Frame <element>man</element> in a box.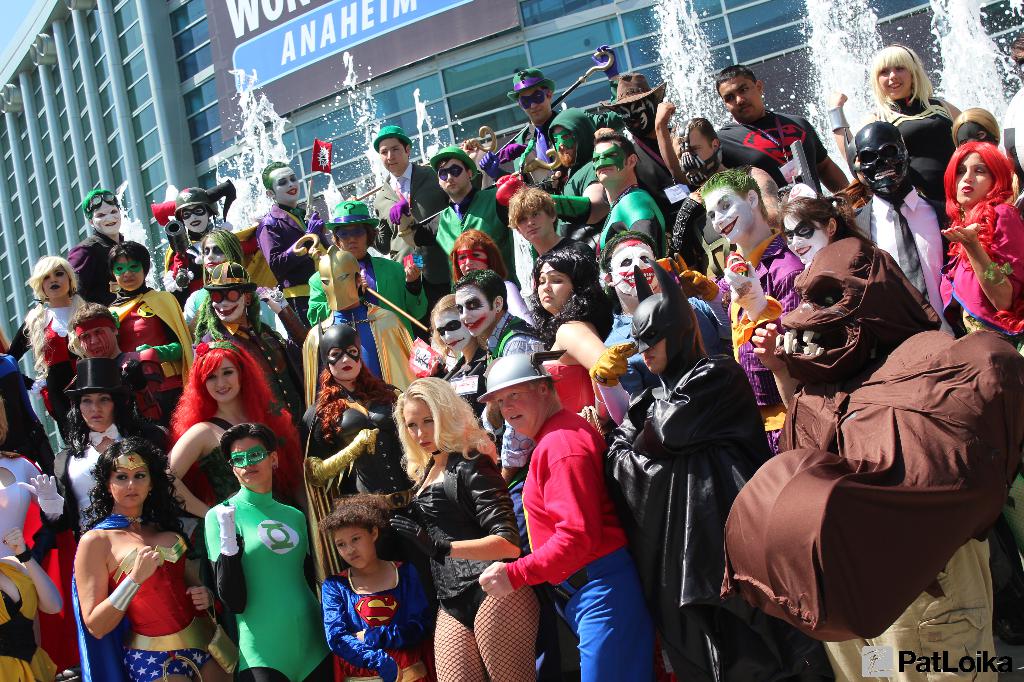
666/166/810/459.
